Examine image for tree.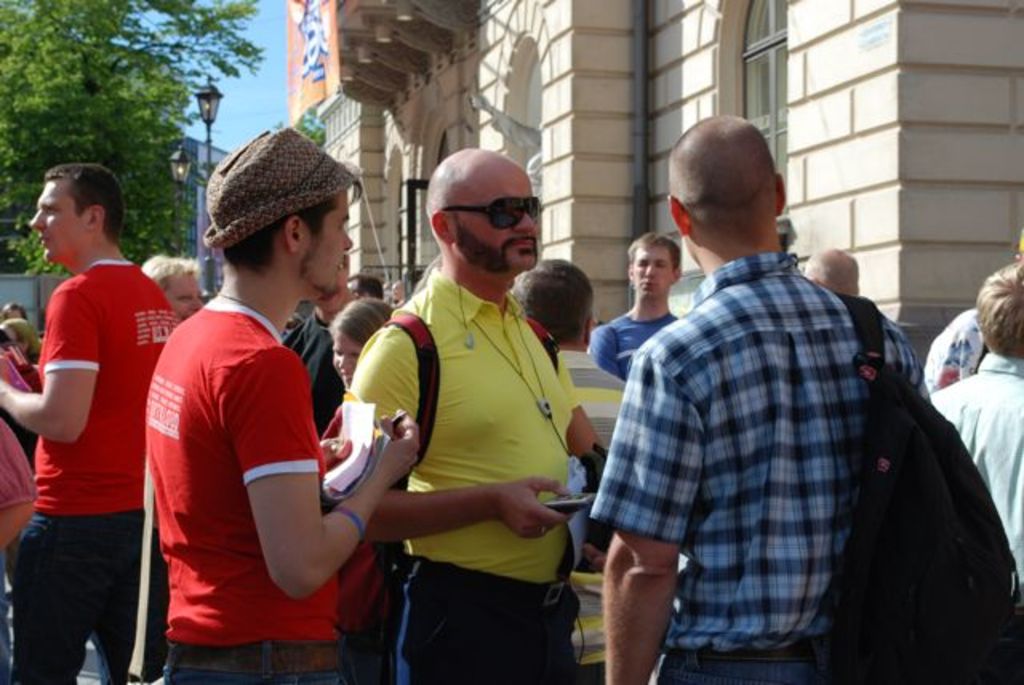
Examination result: (x1=0, y1=0, x2=266, y2=275).
